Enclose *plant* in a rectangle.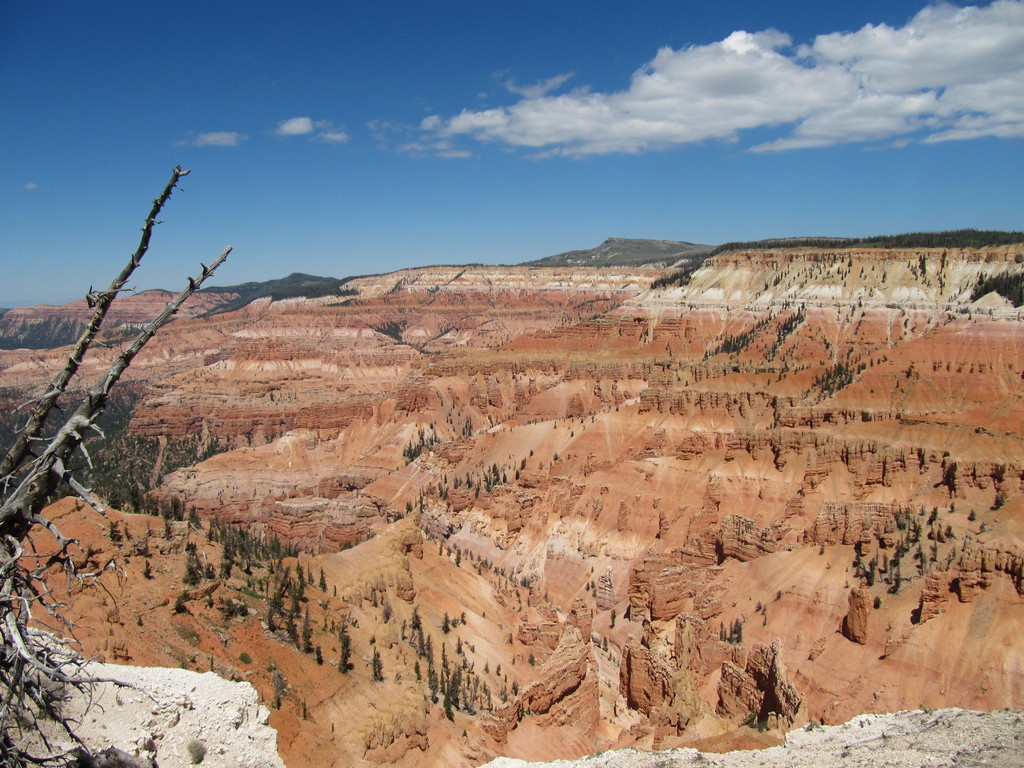
666:745:681:754.
